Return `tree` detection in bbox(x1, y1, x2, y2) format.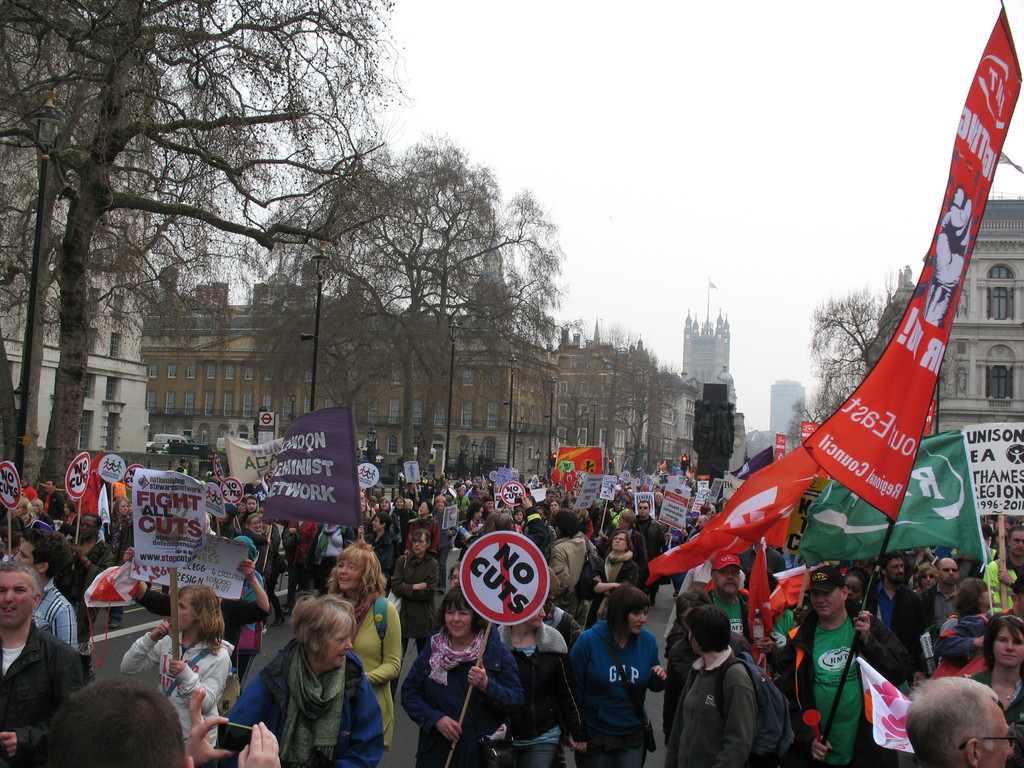
bbox(807, 283, 959, 413).
